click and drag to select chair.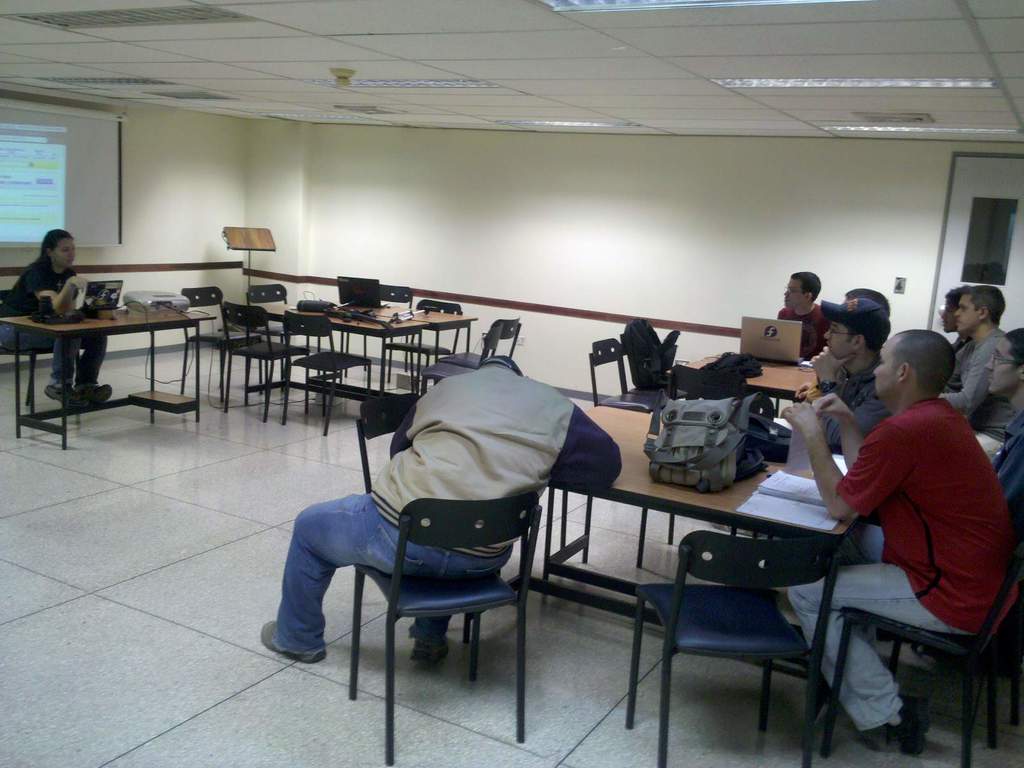
Selection: BBox(625, 512, 847, 749).
